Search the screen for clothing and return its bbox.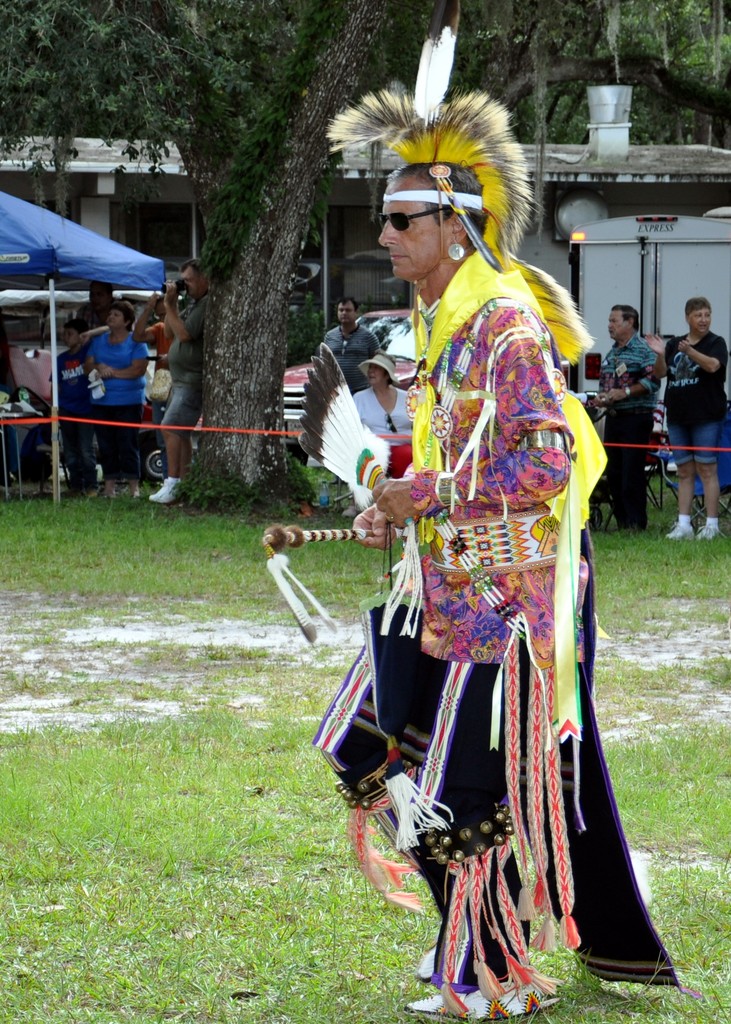
Found: (left=95, top=330, right=145, bottom=478).
